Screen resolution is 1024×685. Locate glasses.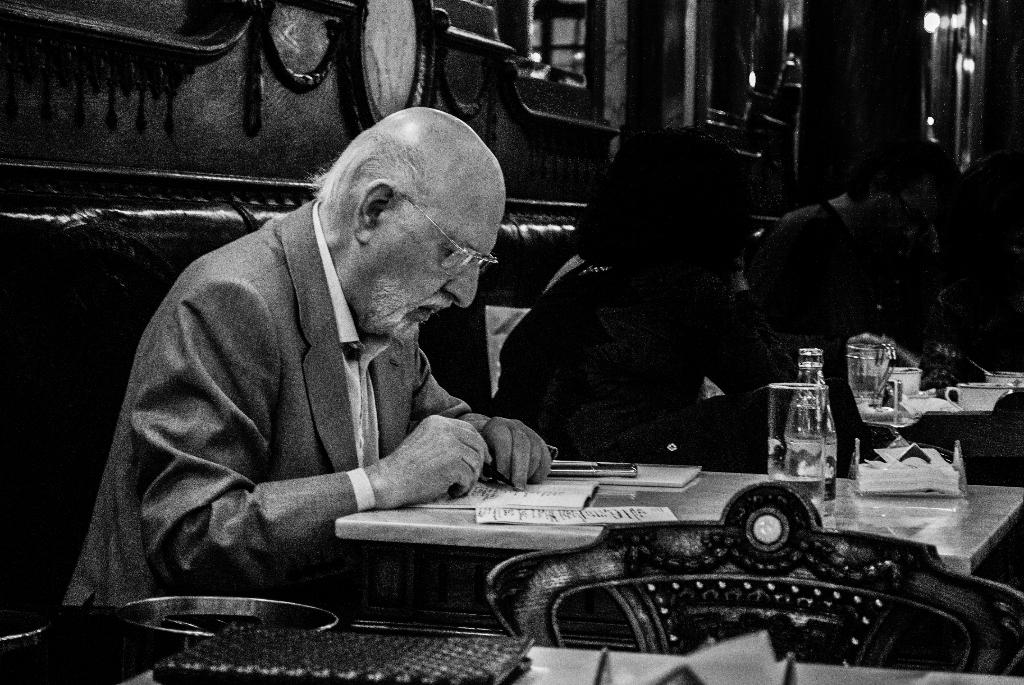
(left=378, top=181, right=507, bottom=275).
